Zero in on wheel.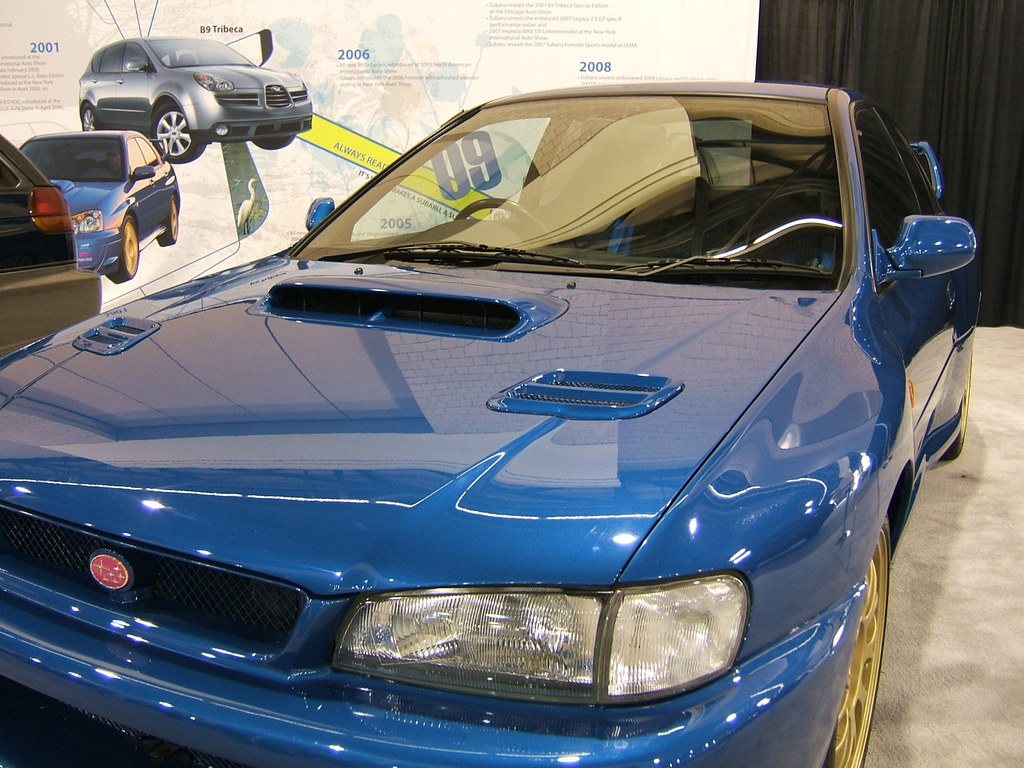
Zeroed in: select_region(152, 101, 202, 165).
